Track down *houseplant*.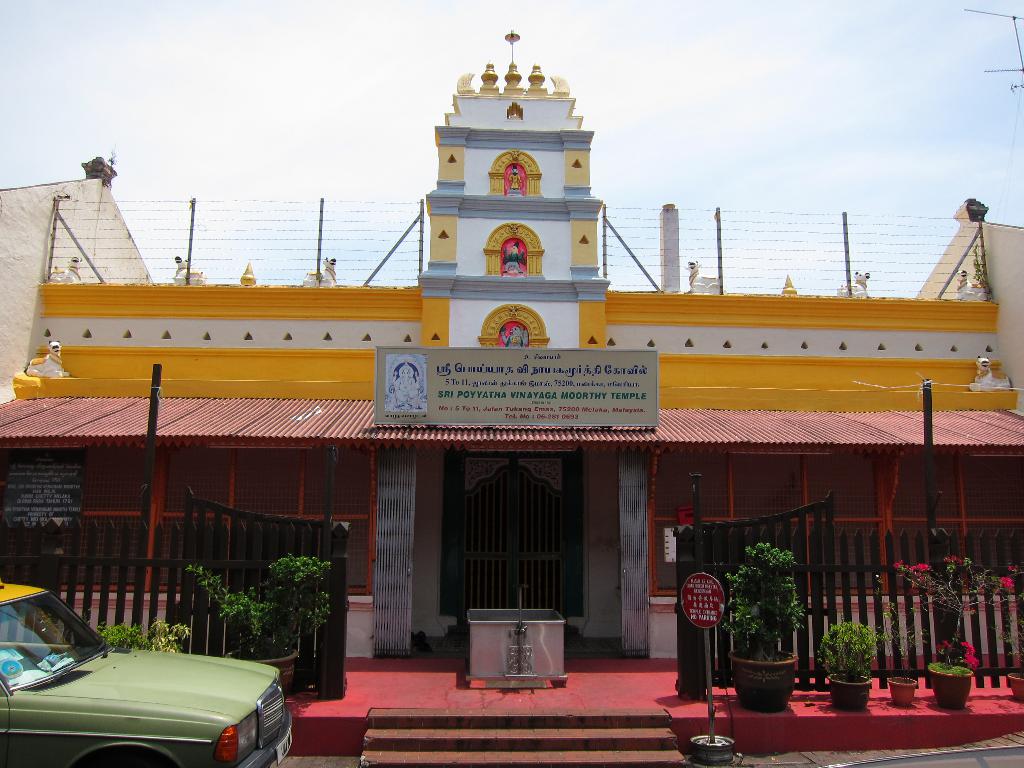
Tracked to bbox(814, 621, 879, 706).
